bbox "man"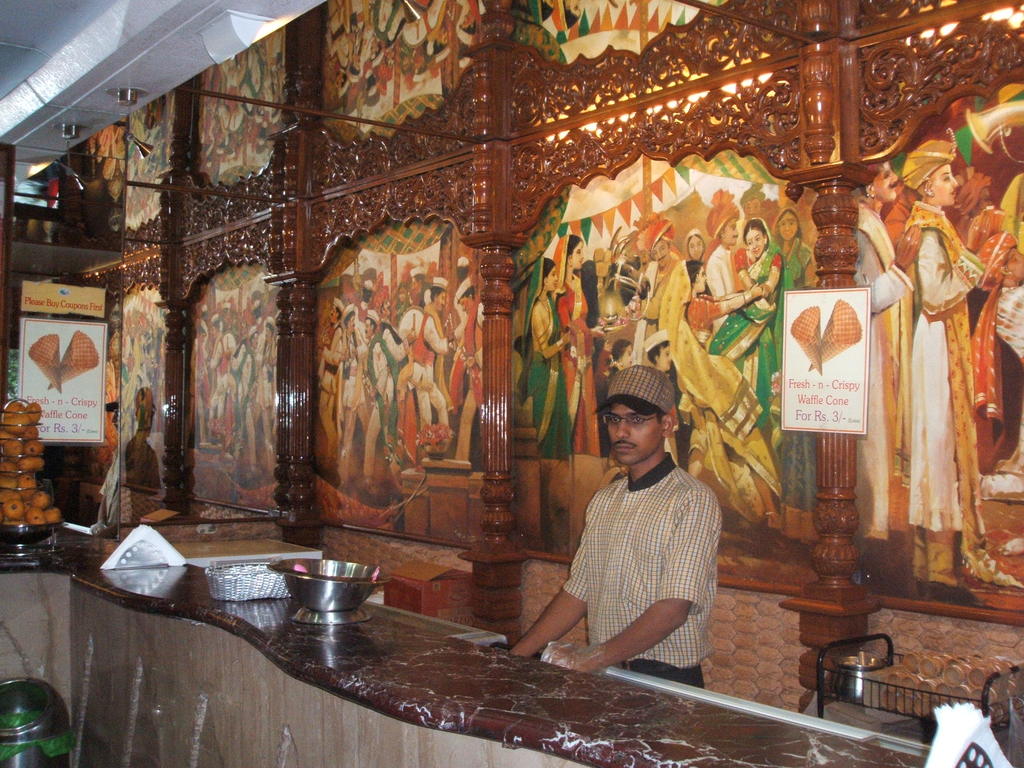
[x1=853, y1=164, x2=921, y2=577]
